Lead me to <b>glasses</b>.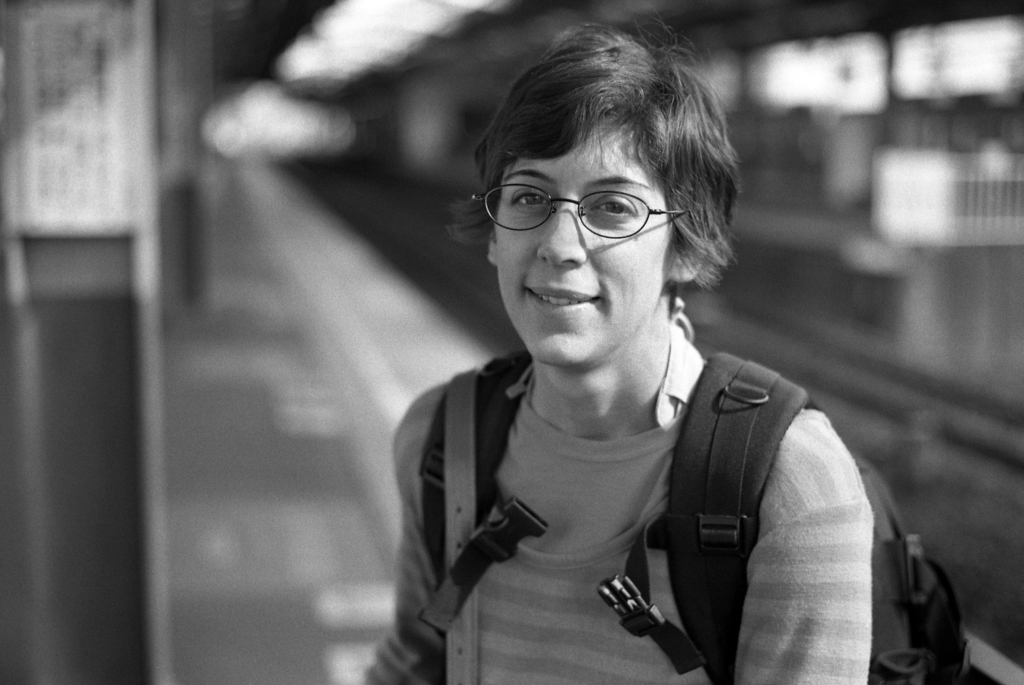
Lead to x1=471 y1=181 x2=689 y2=239.
